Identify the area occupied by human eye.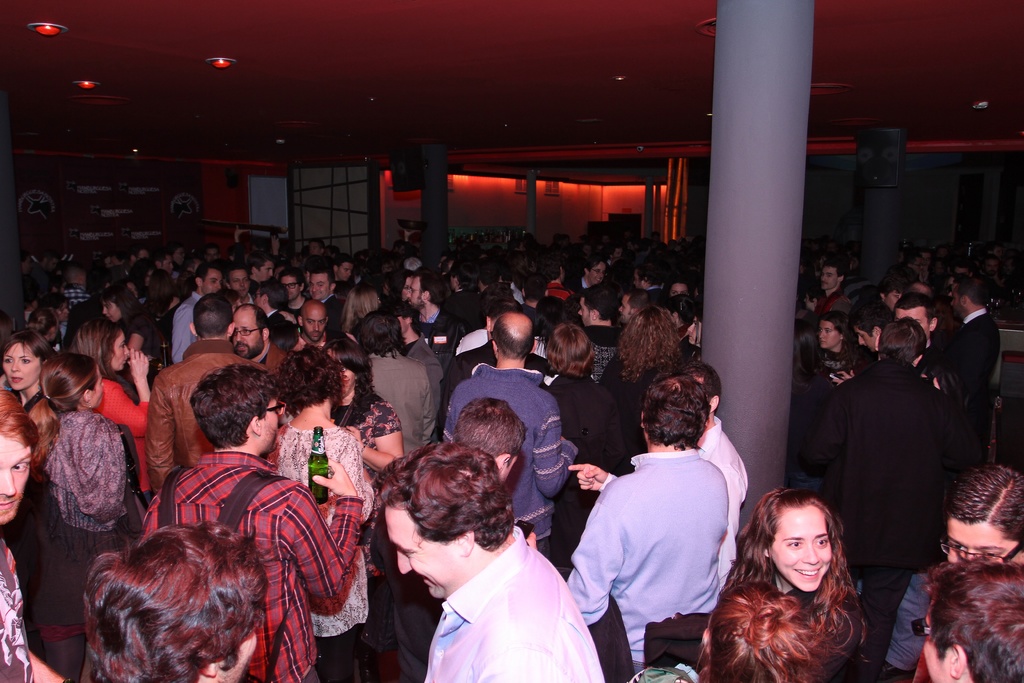
Area: region(8, 460, 29, 477).
